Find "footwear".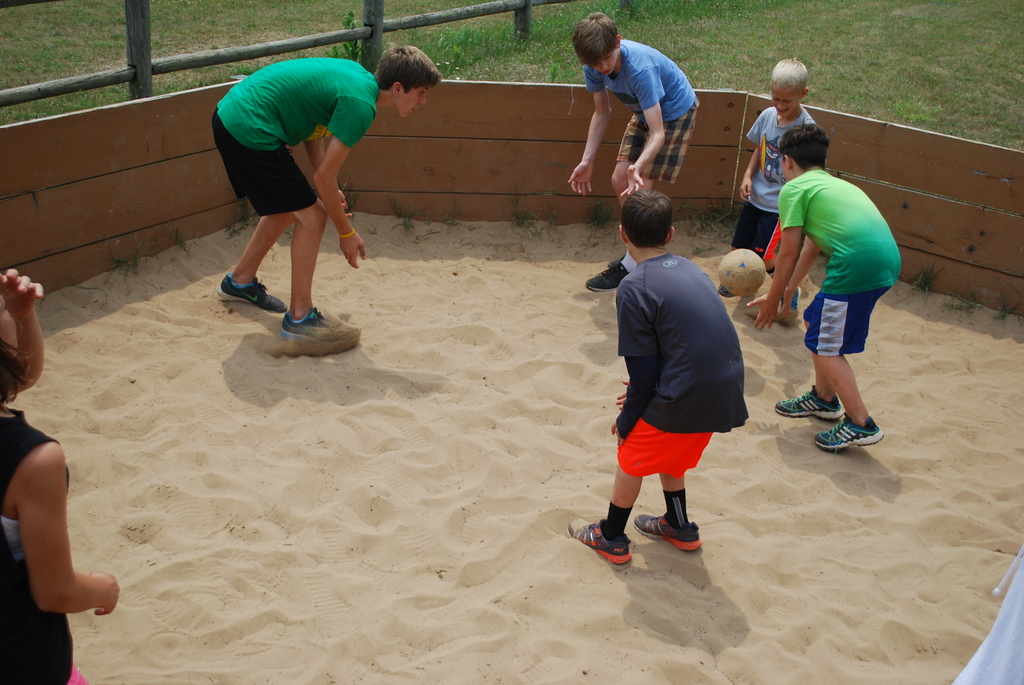
Rect(572, 518, 630, 565).
